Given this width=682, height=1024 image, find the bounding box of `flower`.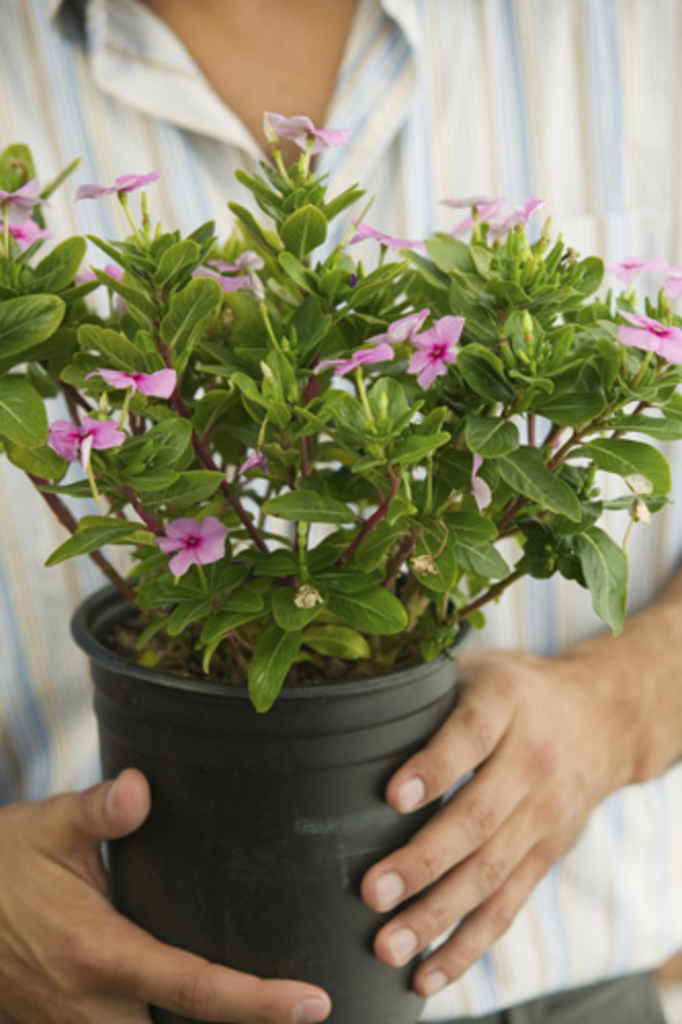
<bbox>152, 512, 233, 582</bbox>.
